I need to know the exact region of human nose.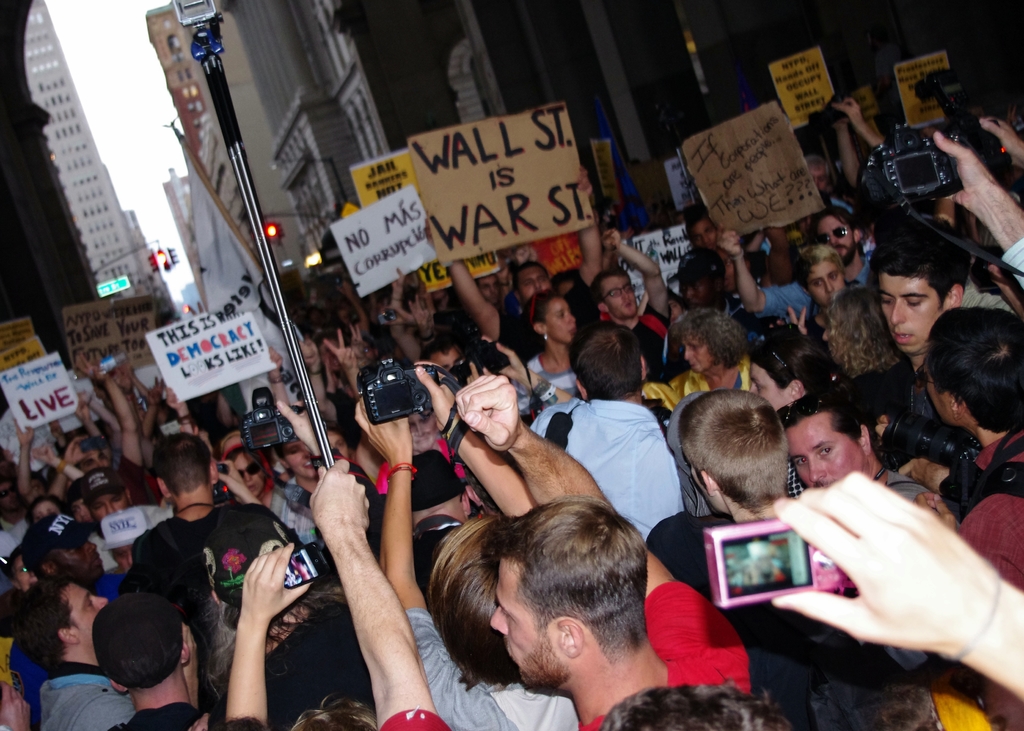
Region: <bbox>90, 599, 109, 611</bbox>.
